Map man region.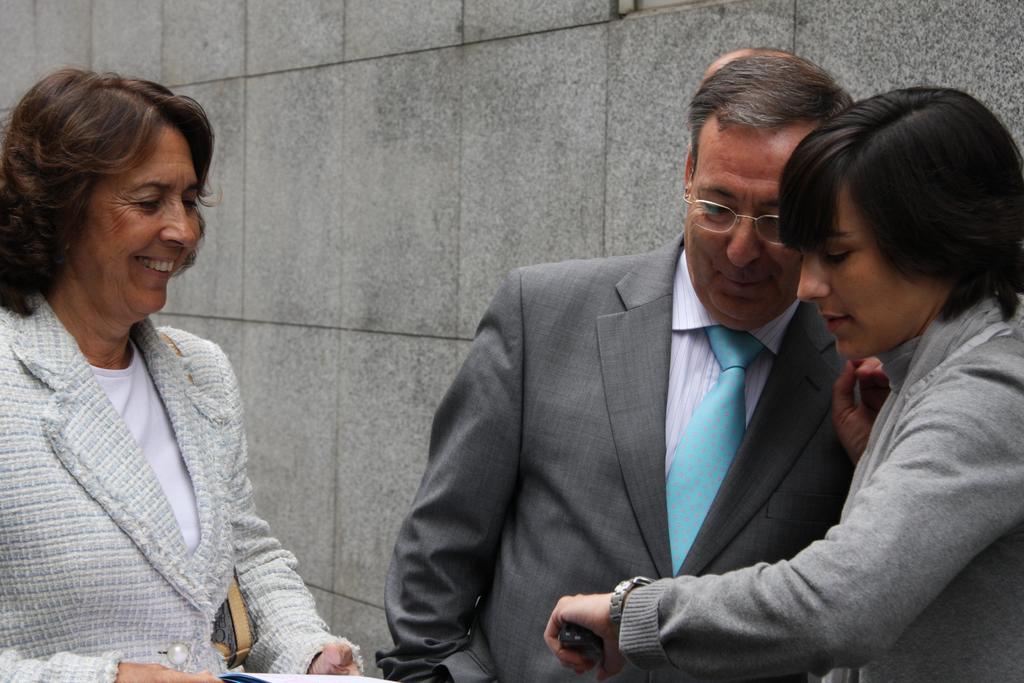
Mapped to box(378, 47, 895, 682).
